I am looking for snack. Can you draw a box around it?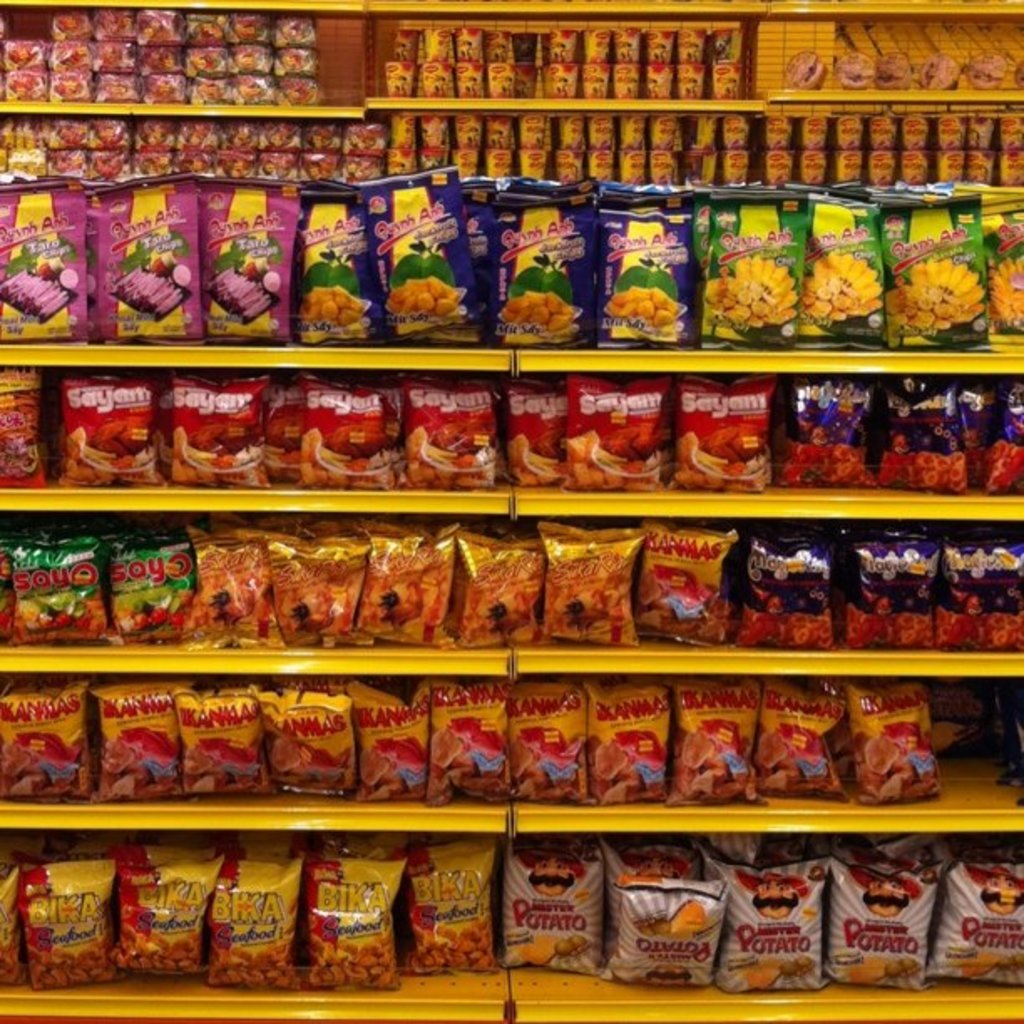
Sure, the bounding box is [x1=0, y1=361, x2=42, y2=485].
